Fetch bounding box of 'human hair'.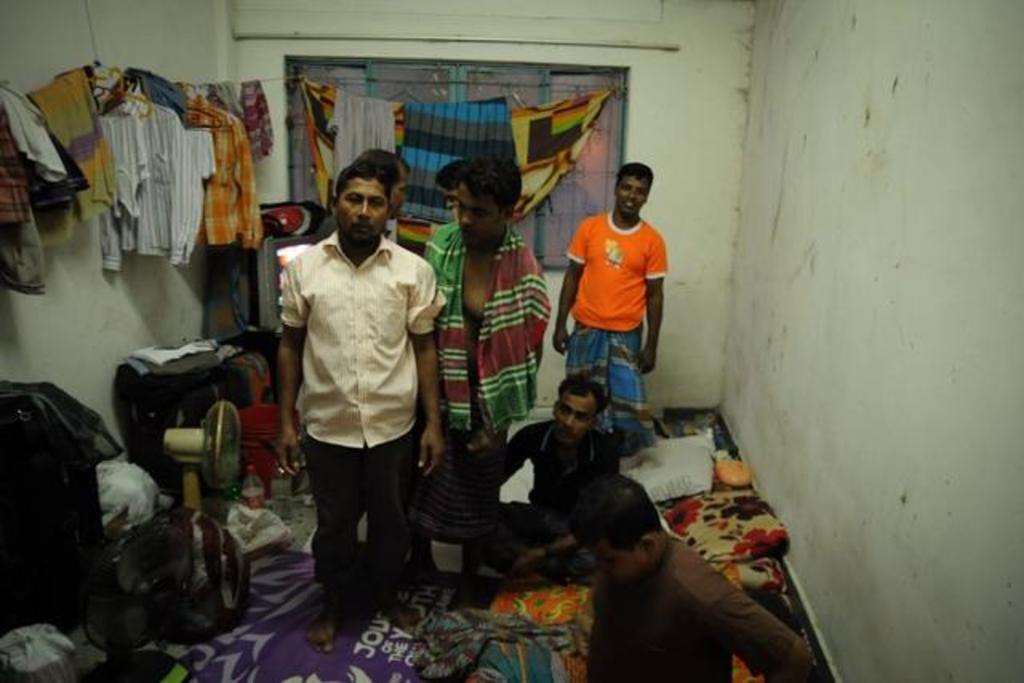
Bbox: crop(333, 155, 392, 210).
